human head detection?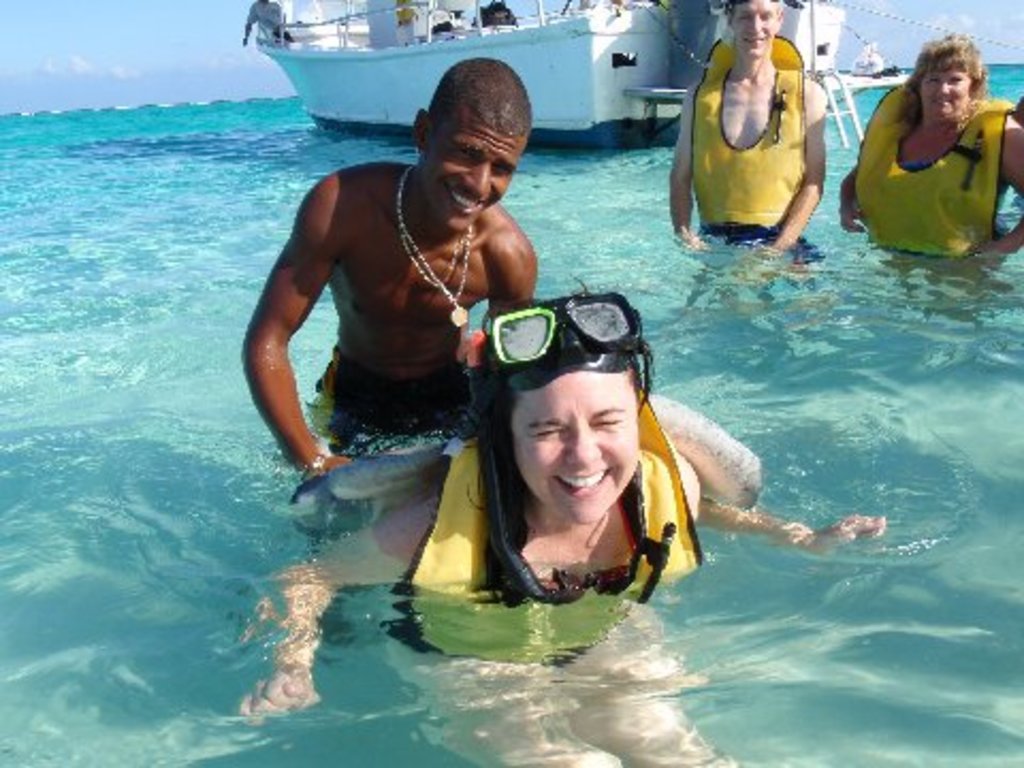
bbox=[730, 0, 785, 60]
